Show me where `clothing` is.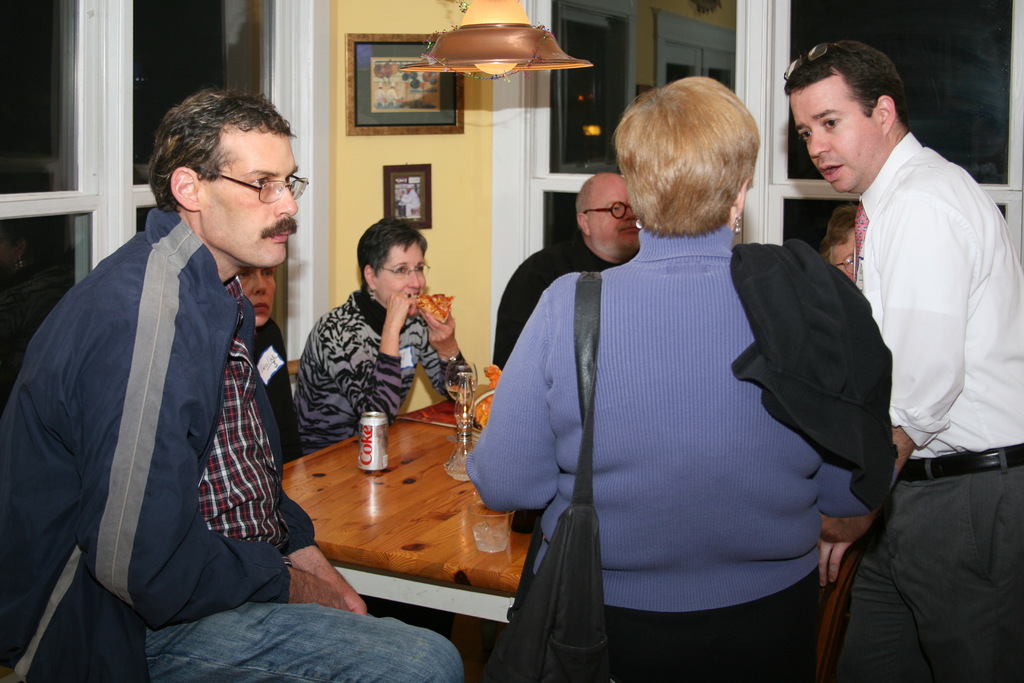
`clothing` is at region(2, 196, 465, 682).
